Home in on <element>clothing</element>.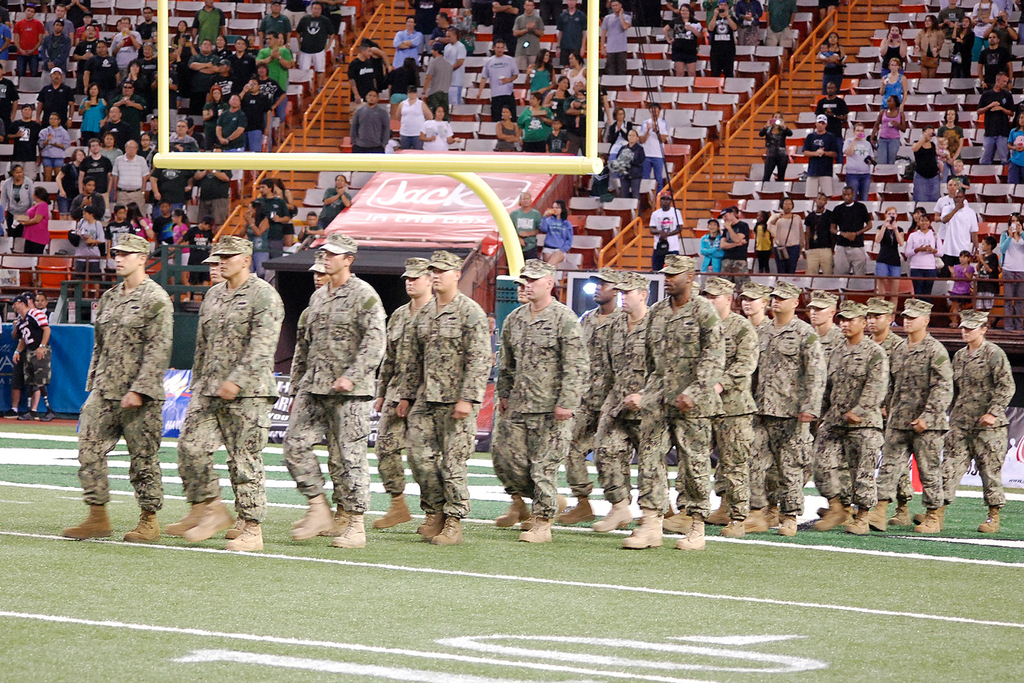
Homed in at x1=574, y1=111, x2=589, y2=156.
